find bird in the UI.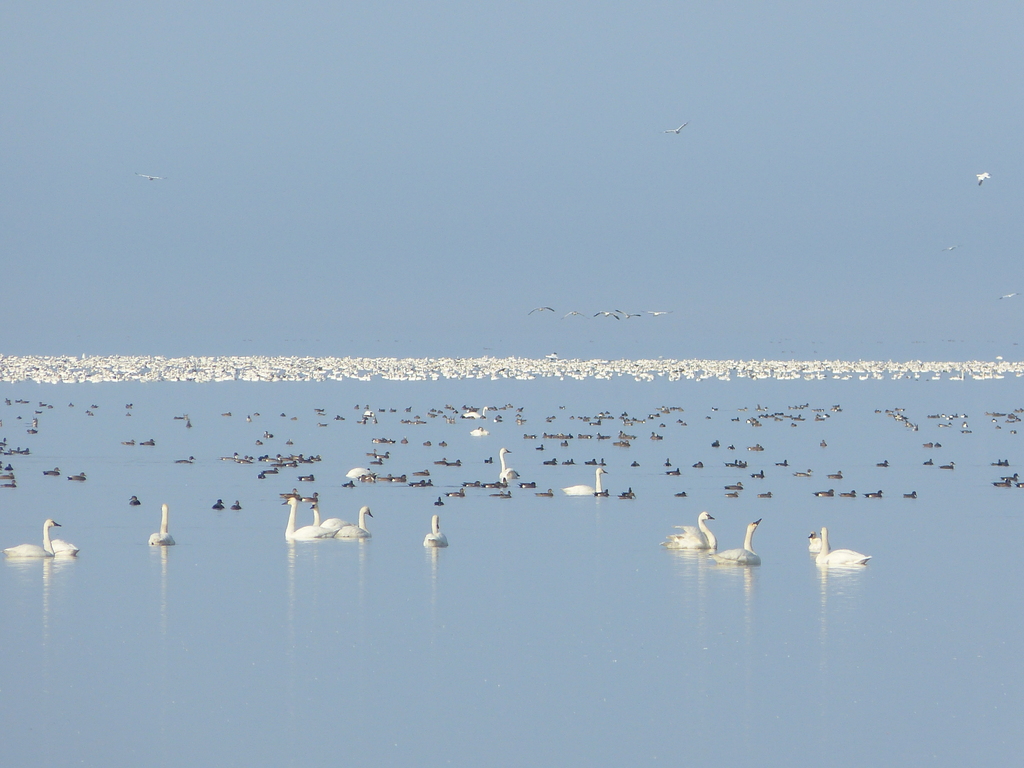
UI element at (335, 505, 375, 538).
